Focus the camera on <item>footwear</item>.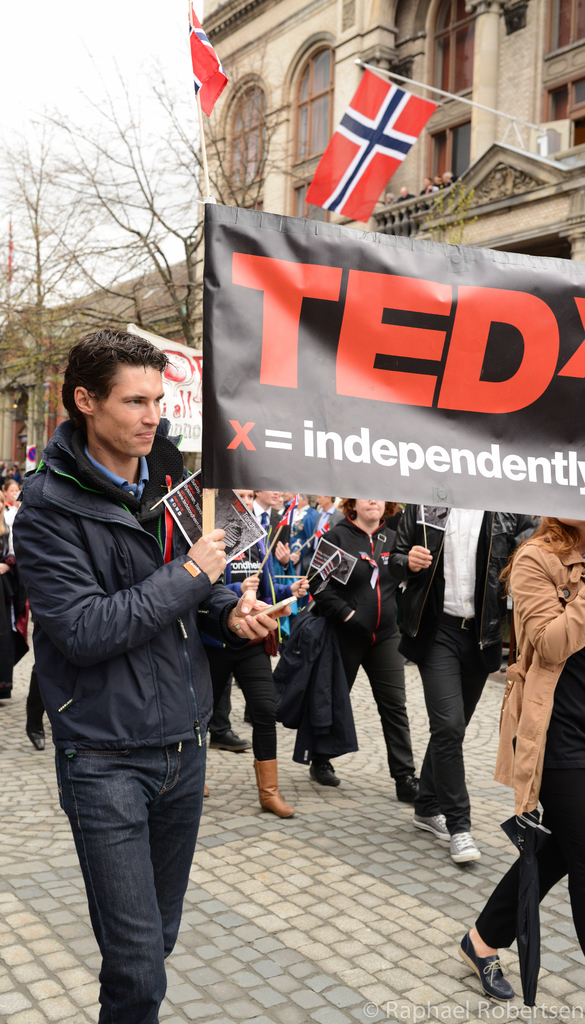
Focus region: {"x1": 21, "y1": 707, "x2": 49, "y2": 751}.
